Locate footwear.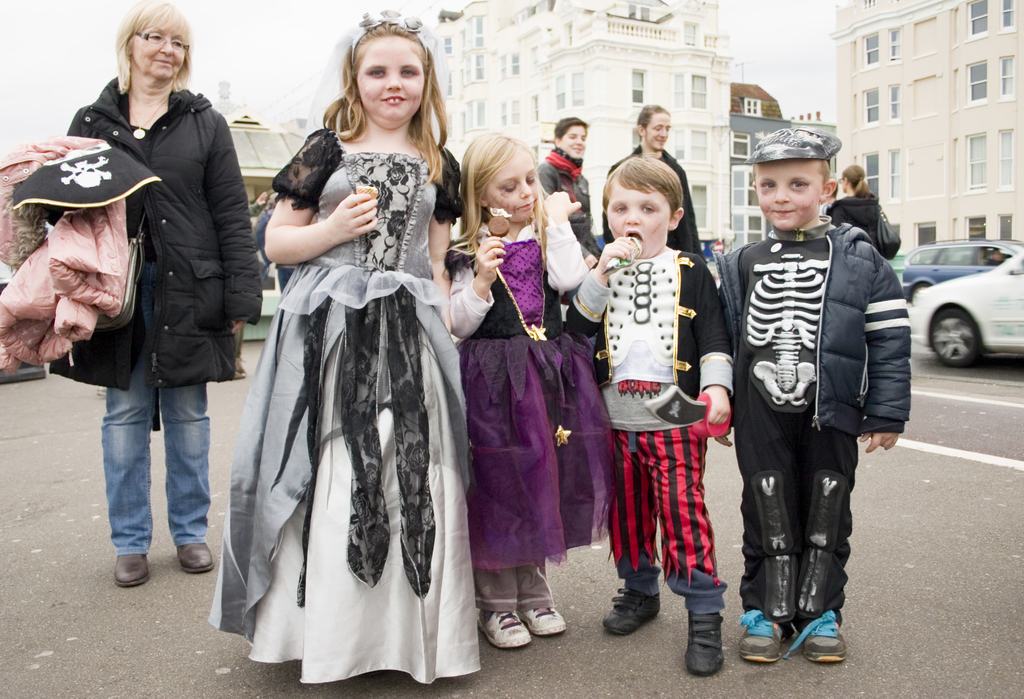
Bounding box: 603:584:662:645.
